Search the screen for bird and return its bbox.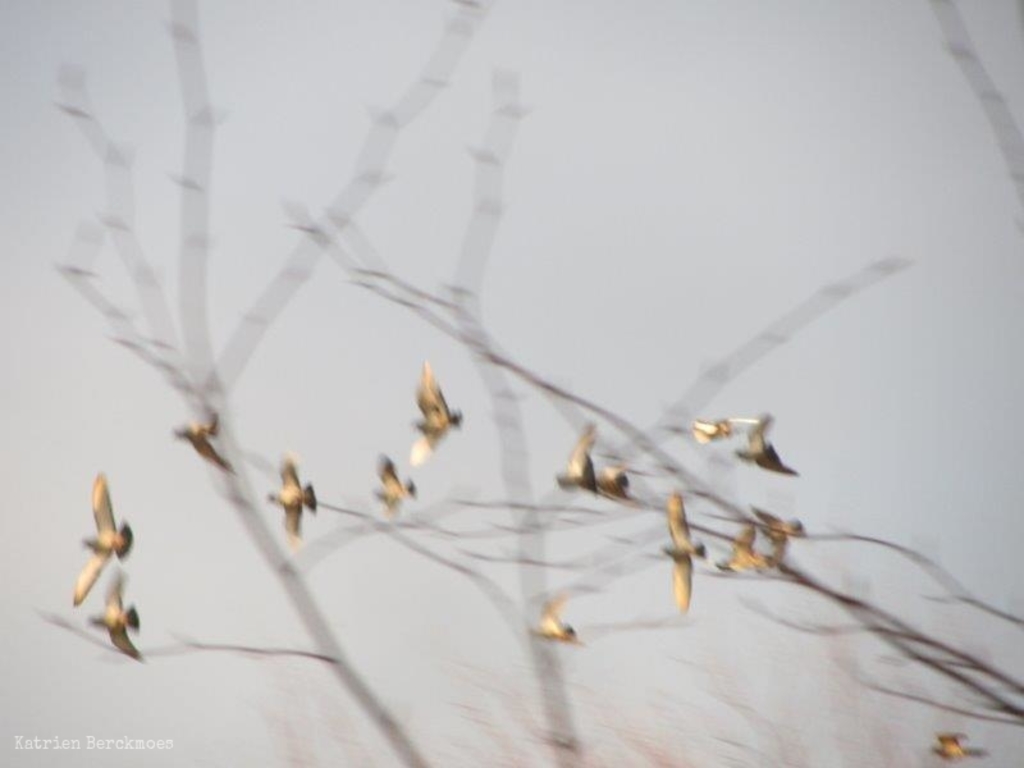
Found: (172, 408, 236, 476).
